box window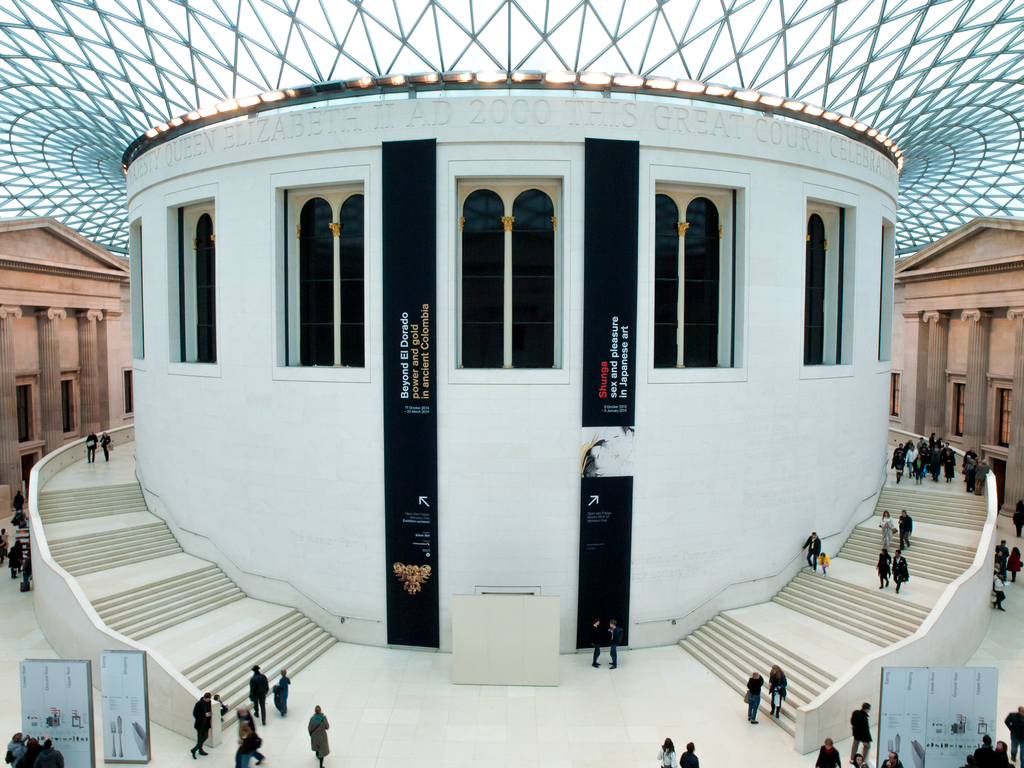
876/200/897/371
